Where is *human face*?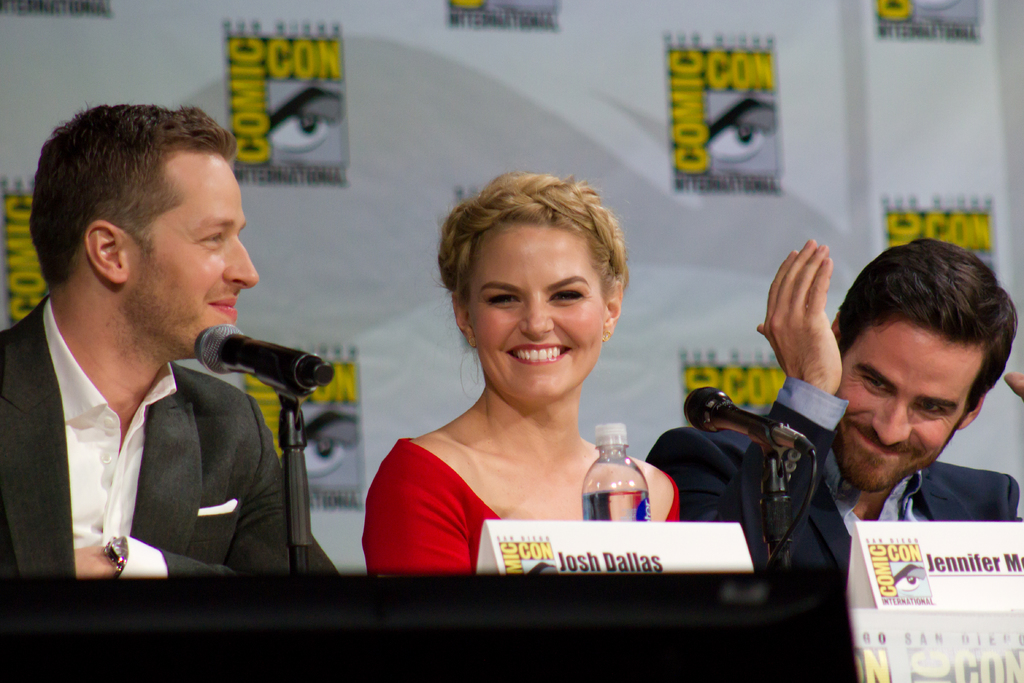
x1=271 y1=74 x2=345 y2=162.
